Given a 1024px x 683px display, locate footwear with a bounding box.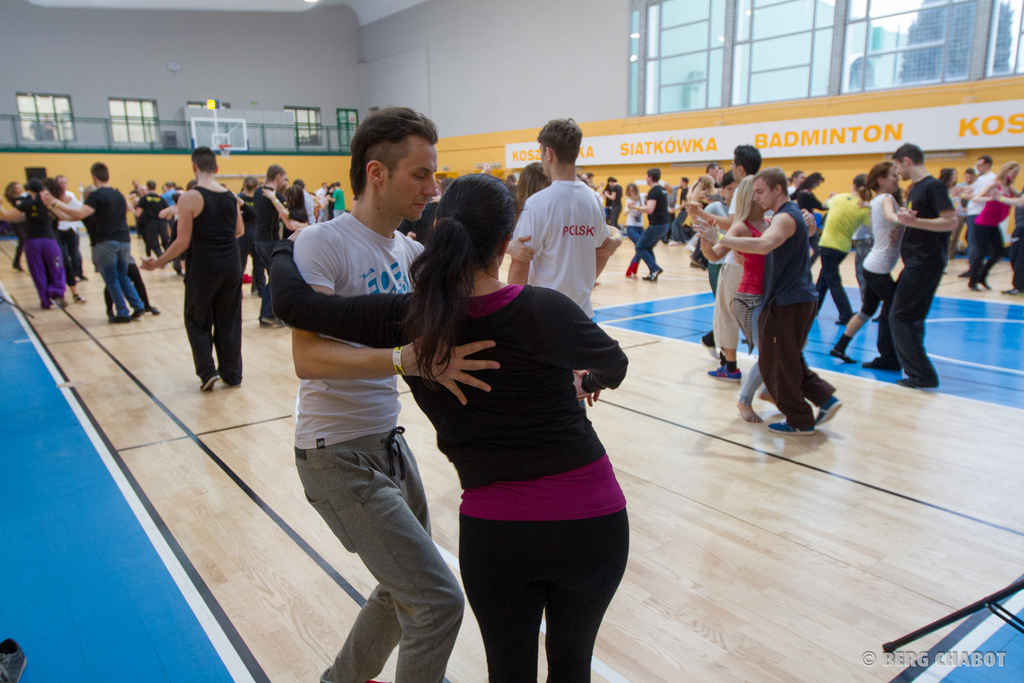
Located: left=897, top=372, right=934, bottom=392.
